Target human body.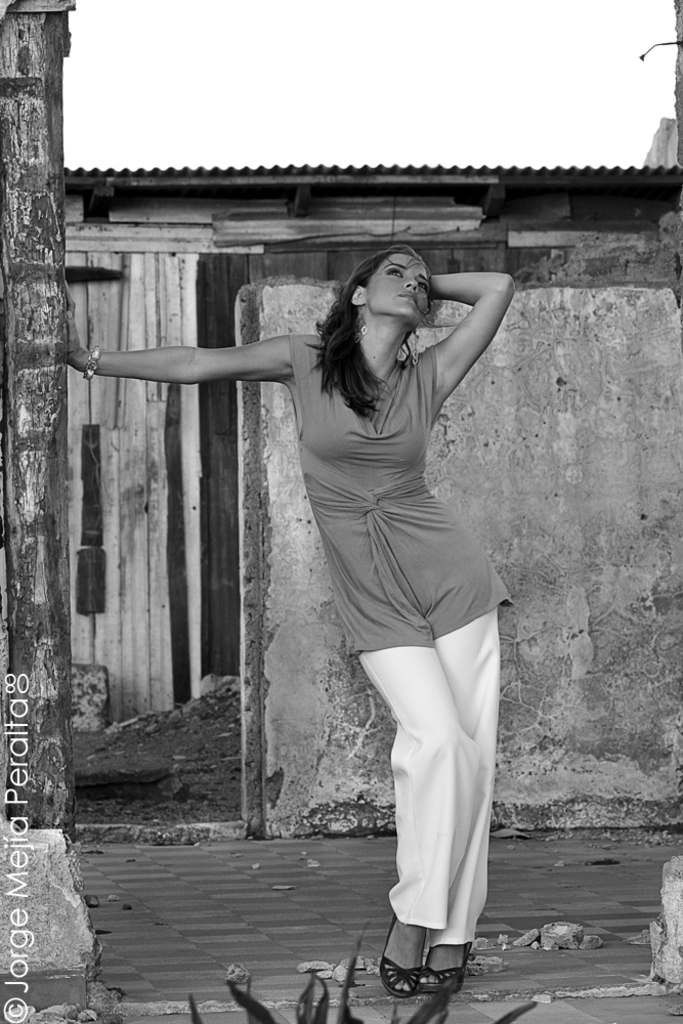
Target region: [65,275,517,994].
